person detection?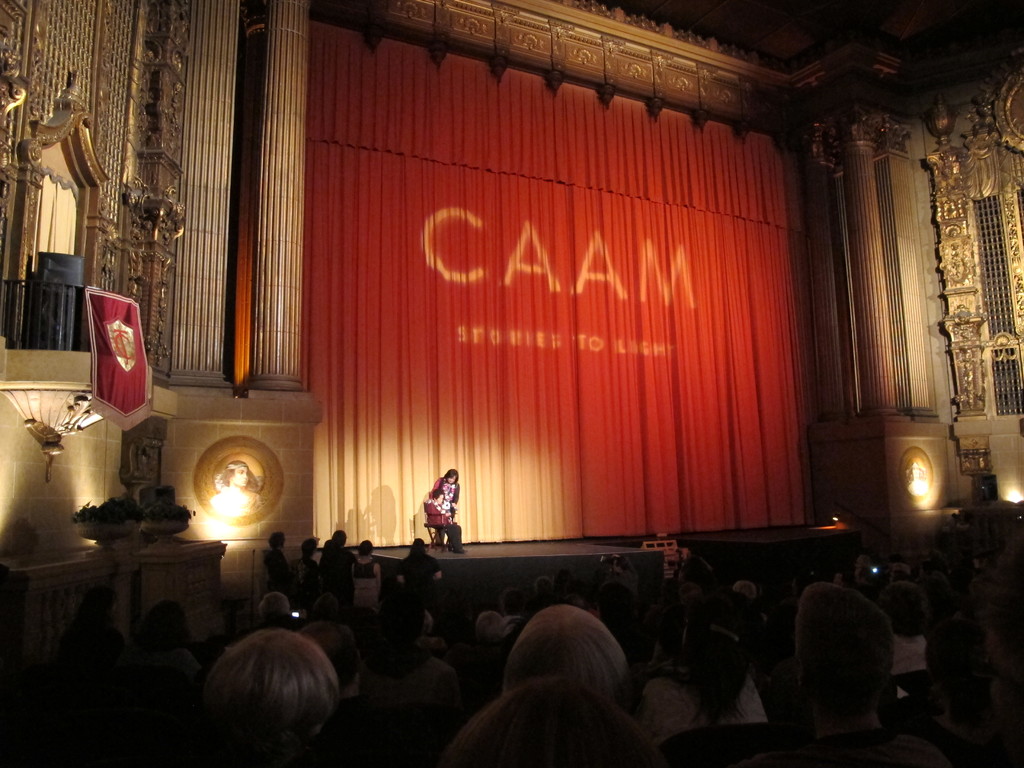
[left=218, top=458, right=259, bottom=506]
